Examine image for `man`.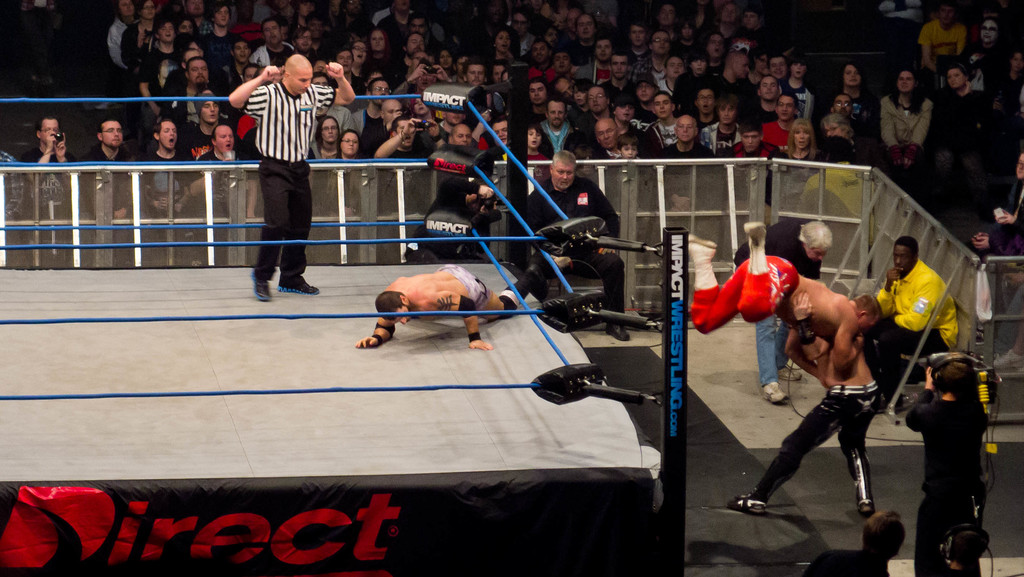
Examination result: box=[924, 45, 998, 144].
